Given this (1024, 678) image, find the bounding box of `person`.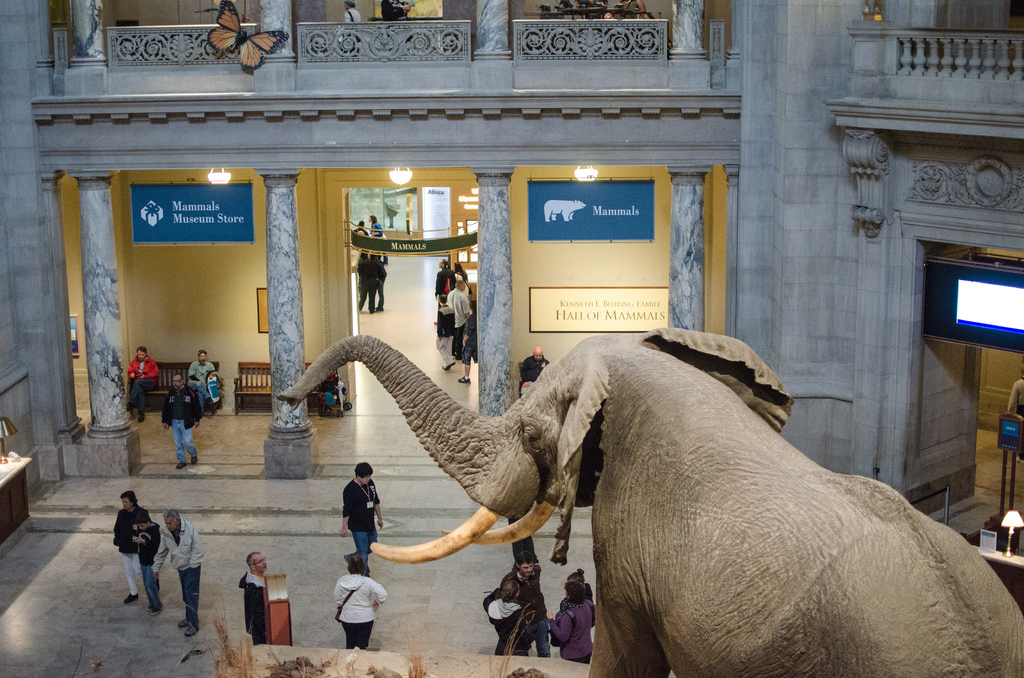
147,513,202,636.
